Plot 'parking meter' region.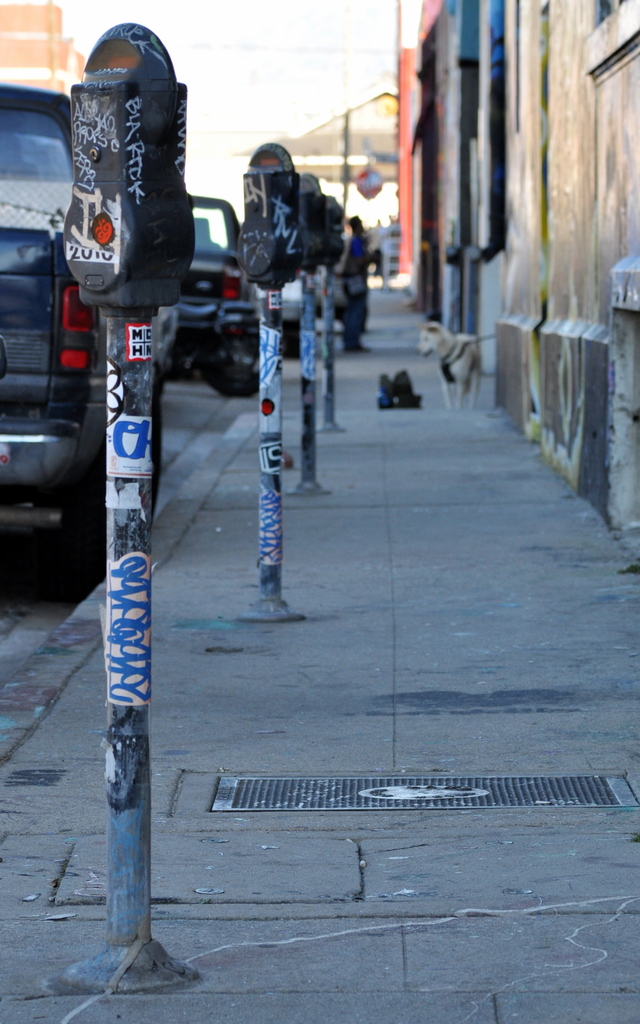
Plotted at 238 138 303 291.
